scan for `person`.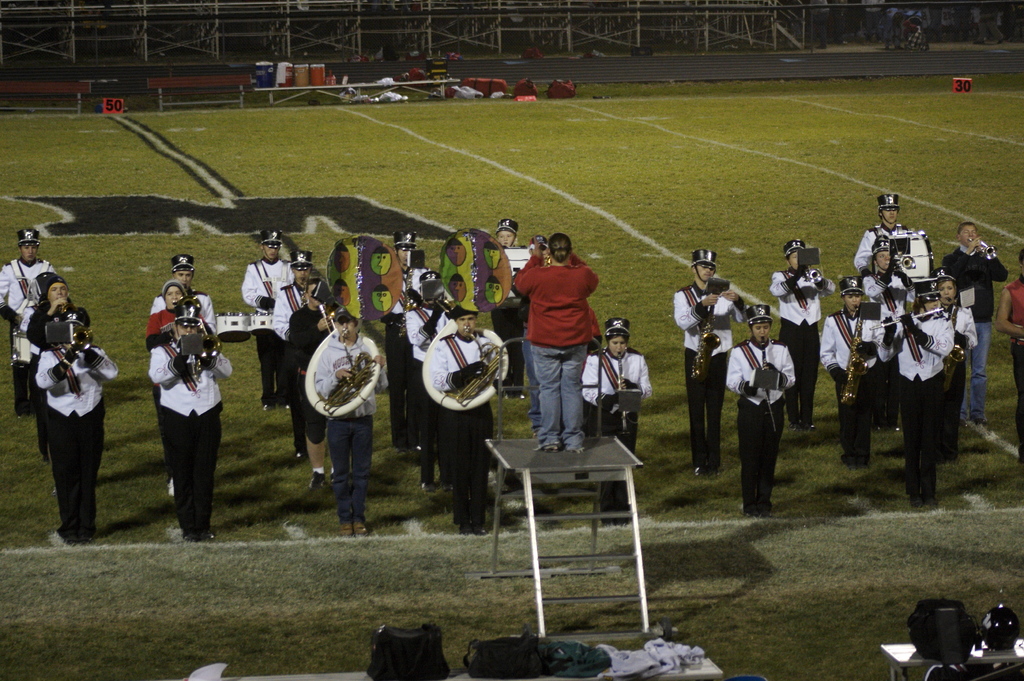
Scan result: 815,0,830,52.
